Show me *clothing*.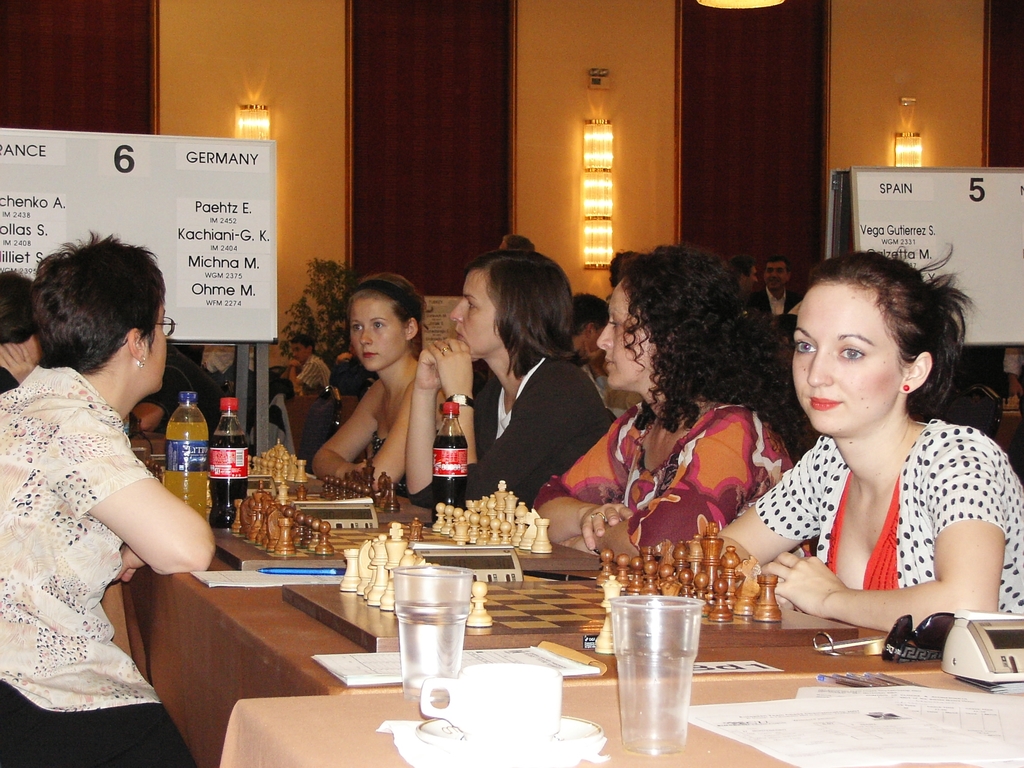
*clothing* is here: (0,363,203,767).
